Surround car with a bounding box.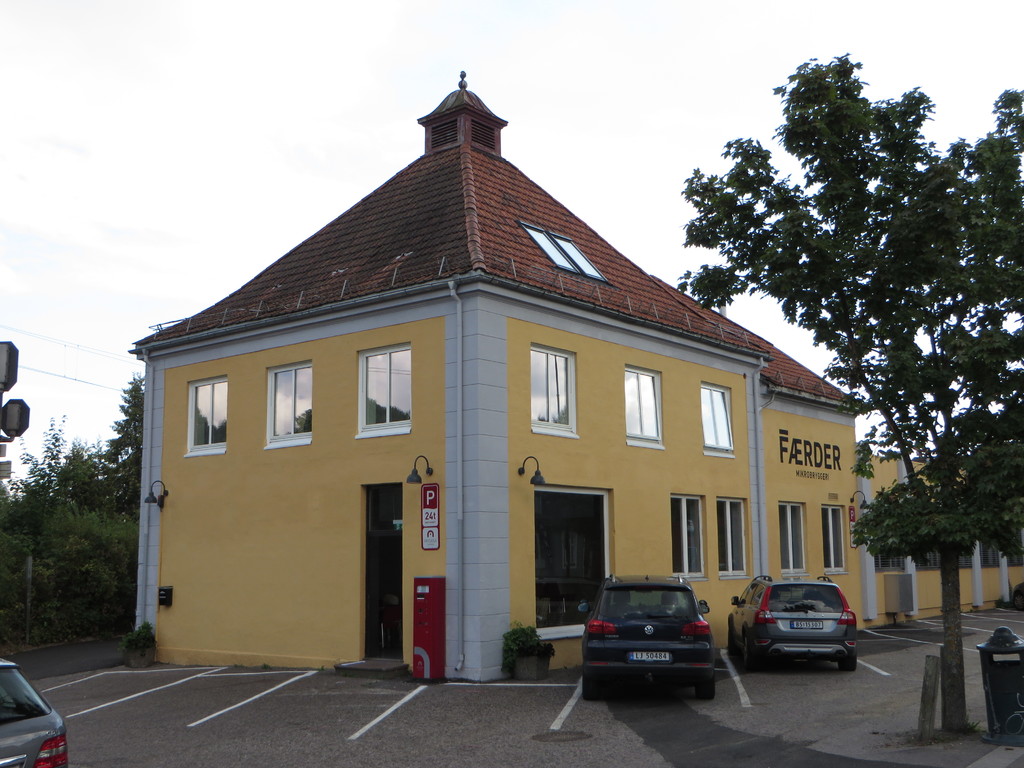
(x1=578, y1=570, x2=719, y2=701).
